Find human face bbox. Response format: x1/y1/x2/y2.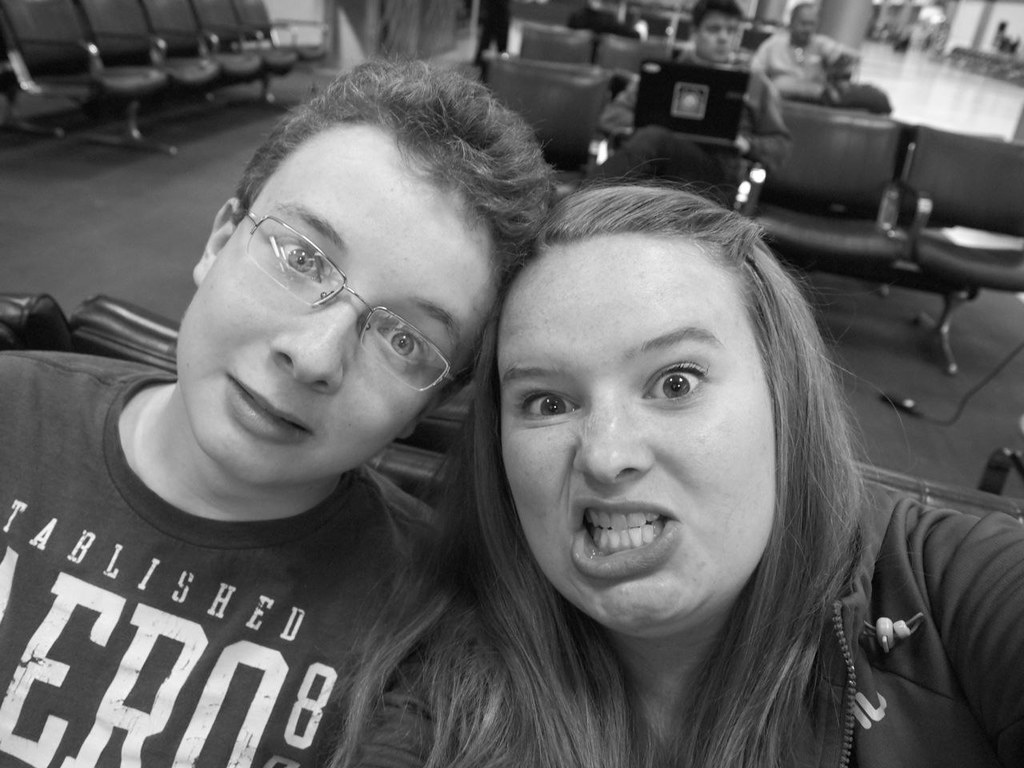
790/6/822/49.
